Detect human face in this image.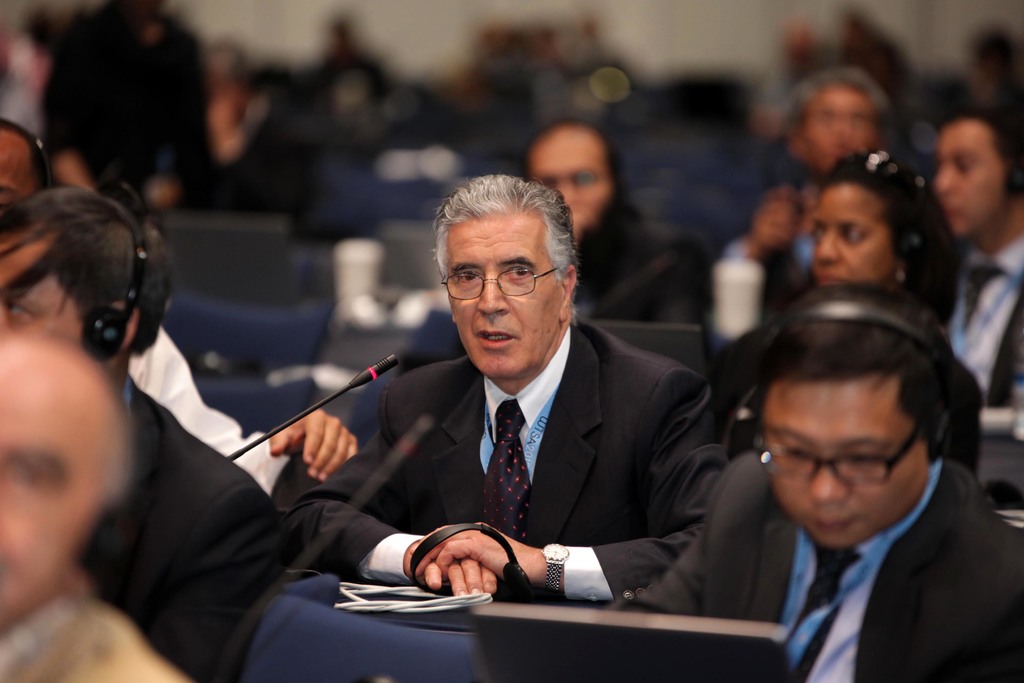
Detection: (0,367,97,620).
